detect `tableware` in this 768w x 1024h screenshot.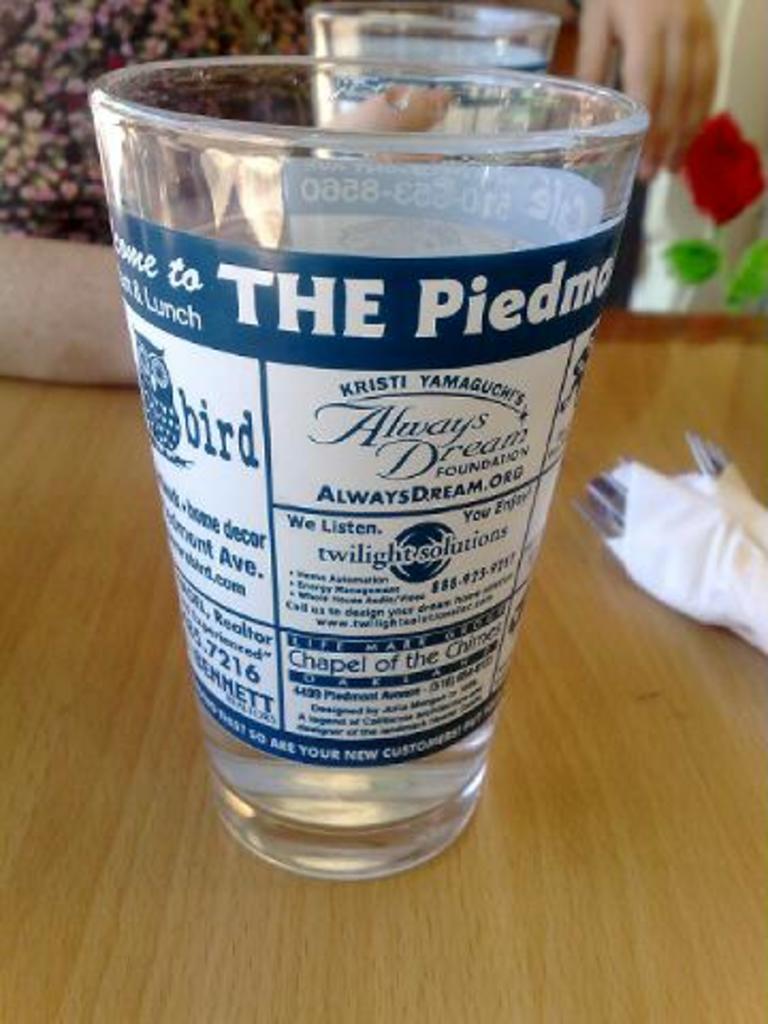
Detection: {"x1": 687, "y1": 427, "x2": 766, "y2": 567}.
